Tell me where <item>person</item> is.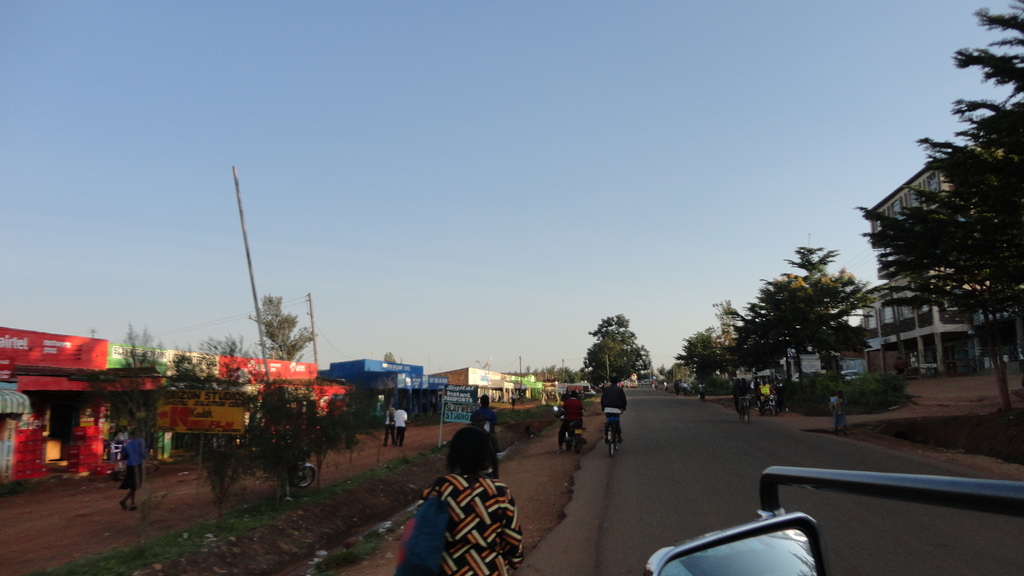
<item>person</item> is at crop(118, 431, 148, 513).
